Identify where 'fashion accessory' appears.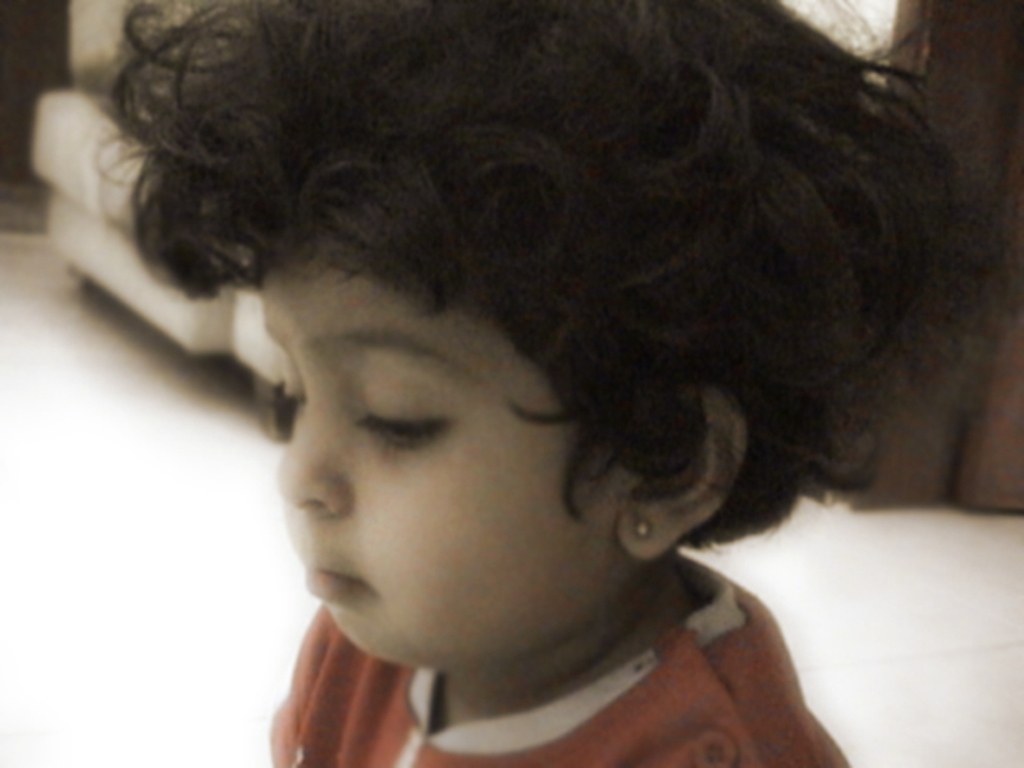
Appears at x1=627 y1=516 x2=654 y2=547.
